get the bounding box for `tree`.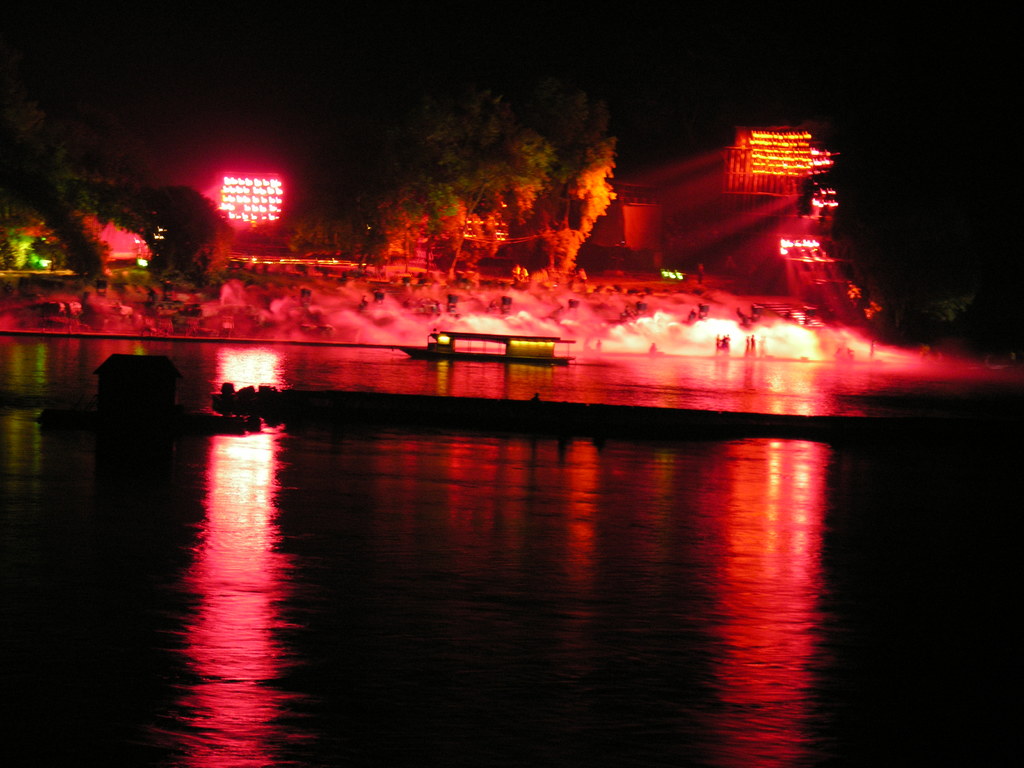
<box>371,174,449,261</box>.
